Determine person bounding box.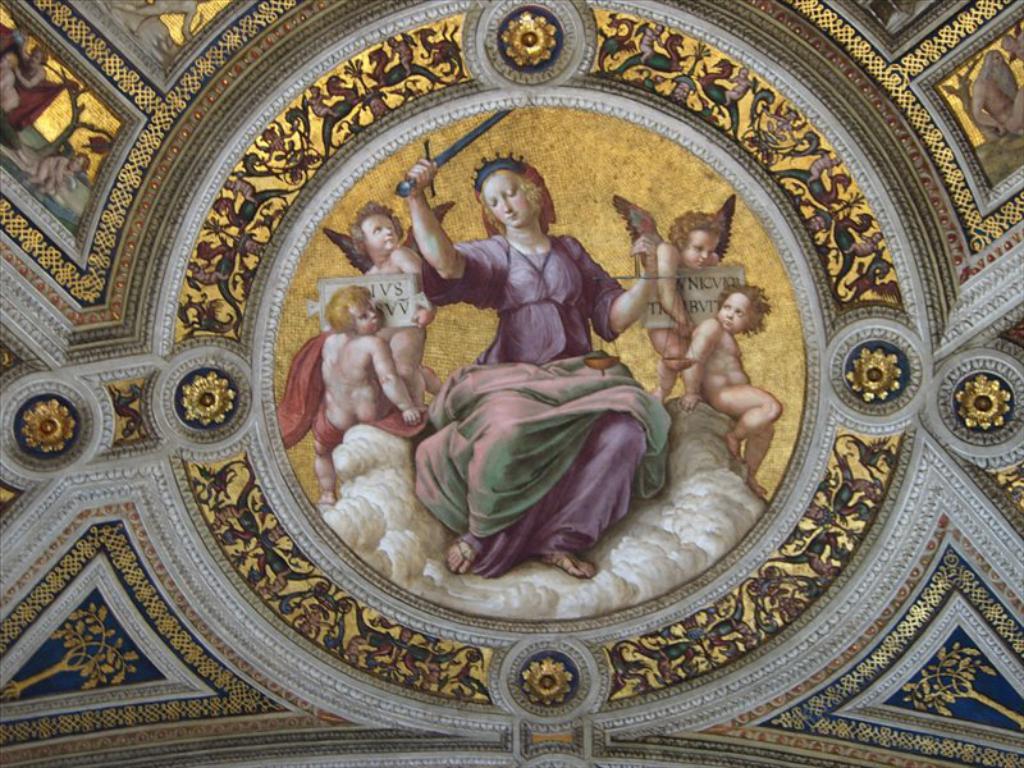
Determined: 31 147 84 206.
